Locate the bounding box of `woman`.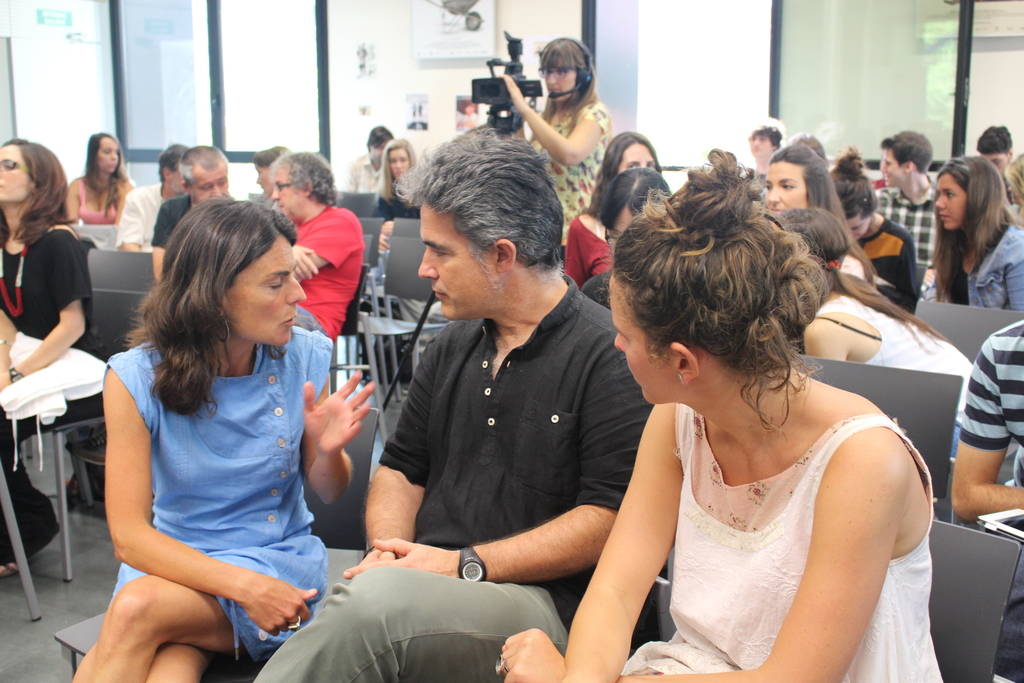
Bounding box: <region>61, 189, 379, 682</region>.
